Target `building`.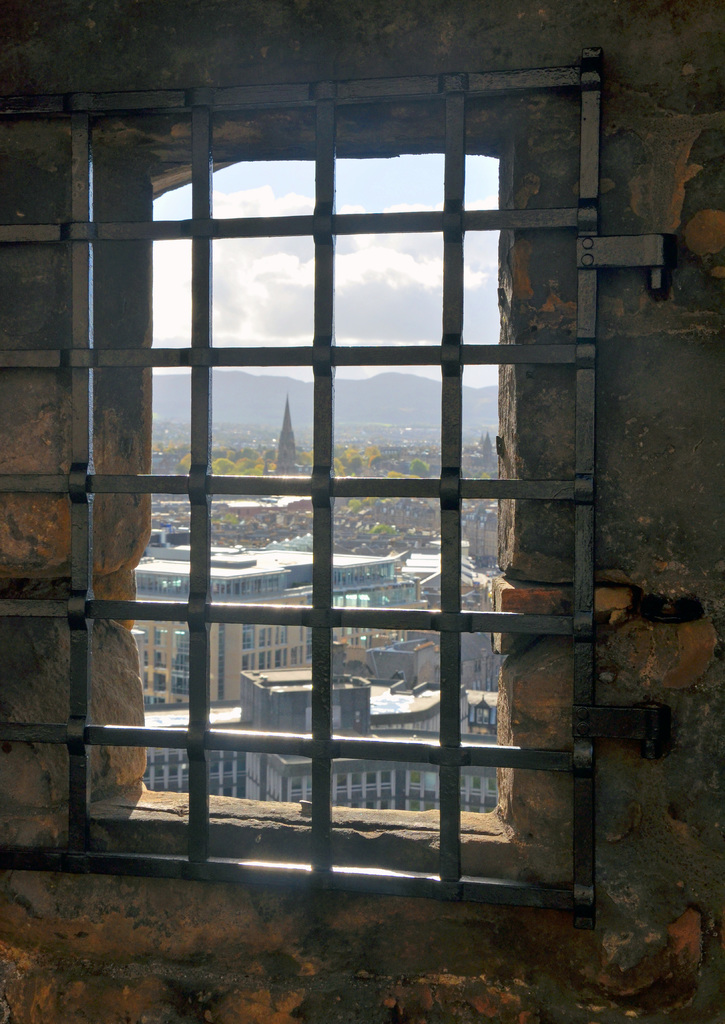
Target region: (x1=0, y1=1, x2=724, y2=1023).
